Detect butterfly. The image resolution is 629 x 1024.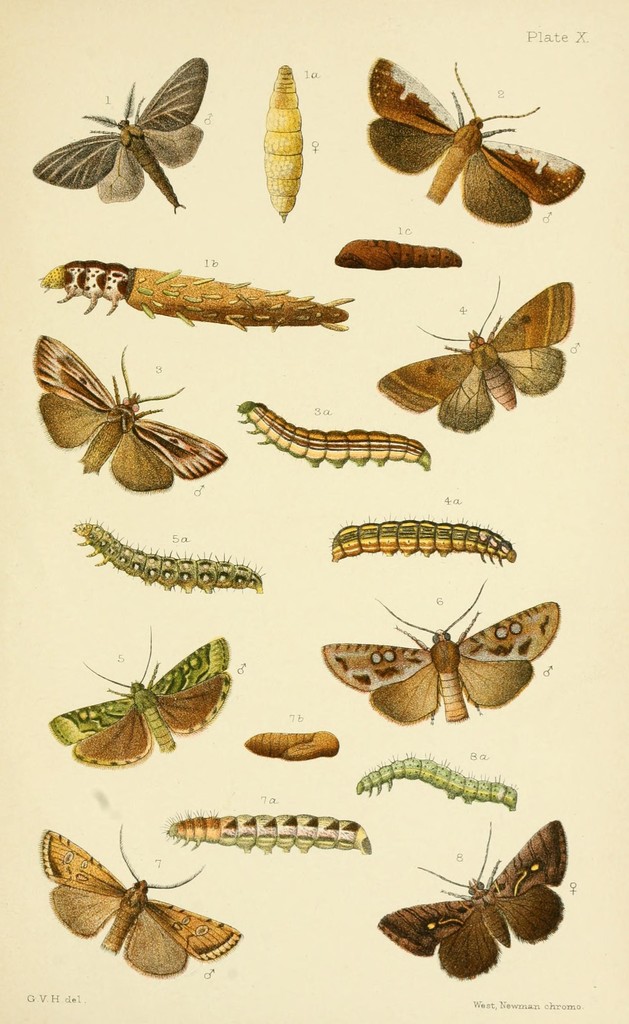
l=358, t=50, r=594, b=239.
